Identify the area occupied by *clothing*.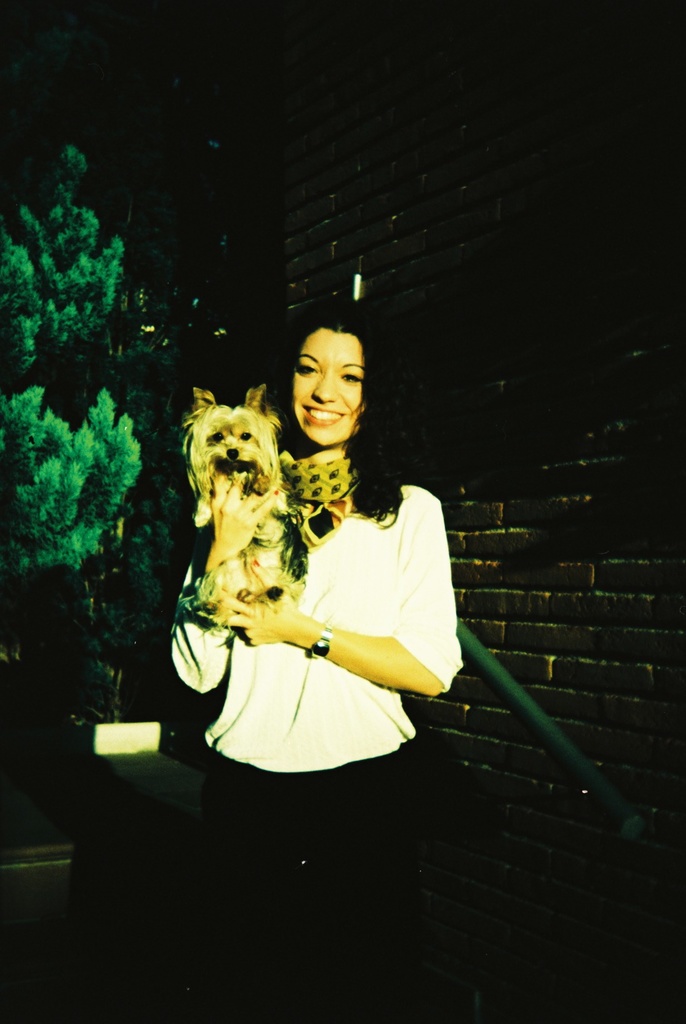
Area: 169,449,469,823.
